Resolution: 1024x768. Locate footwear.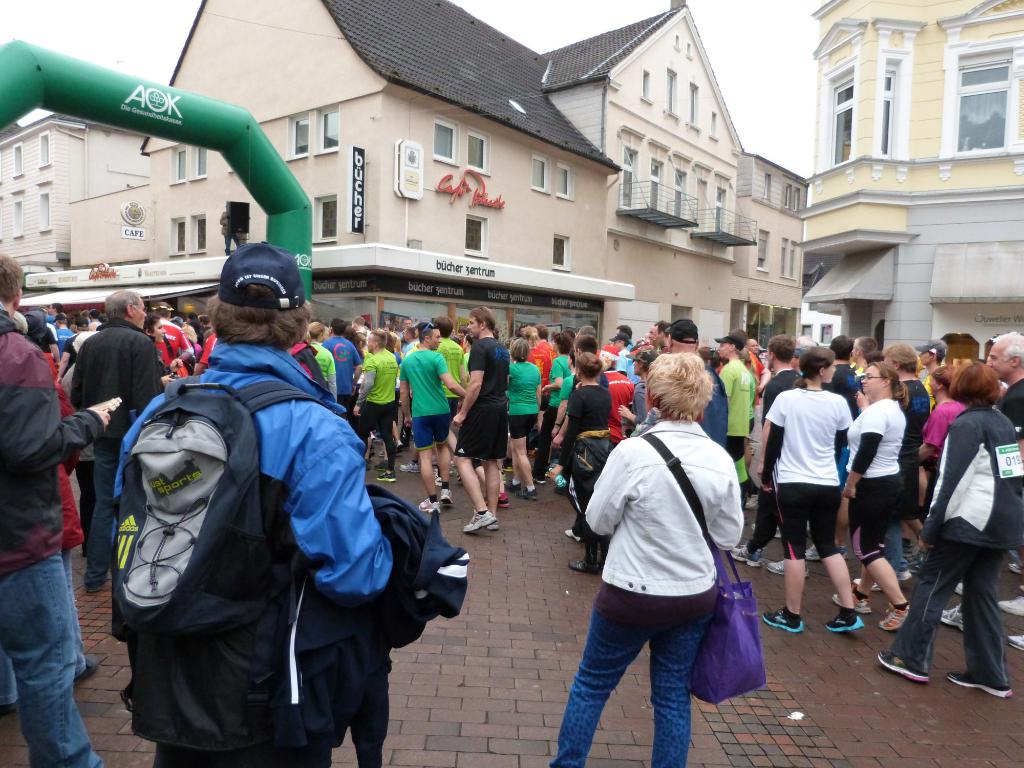
[806, 543, 847, 560].
